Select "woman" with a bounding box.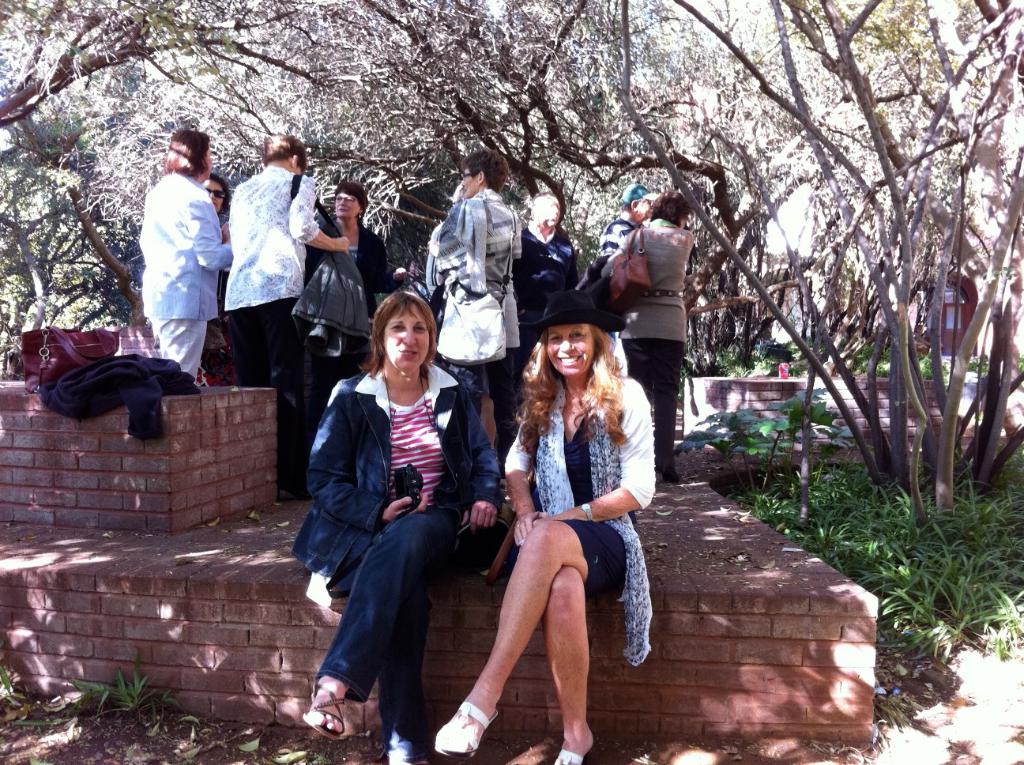
<box>141,130,229,385</box>.
